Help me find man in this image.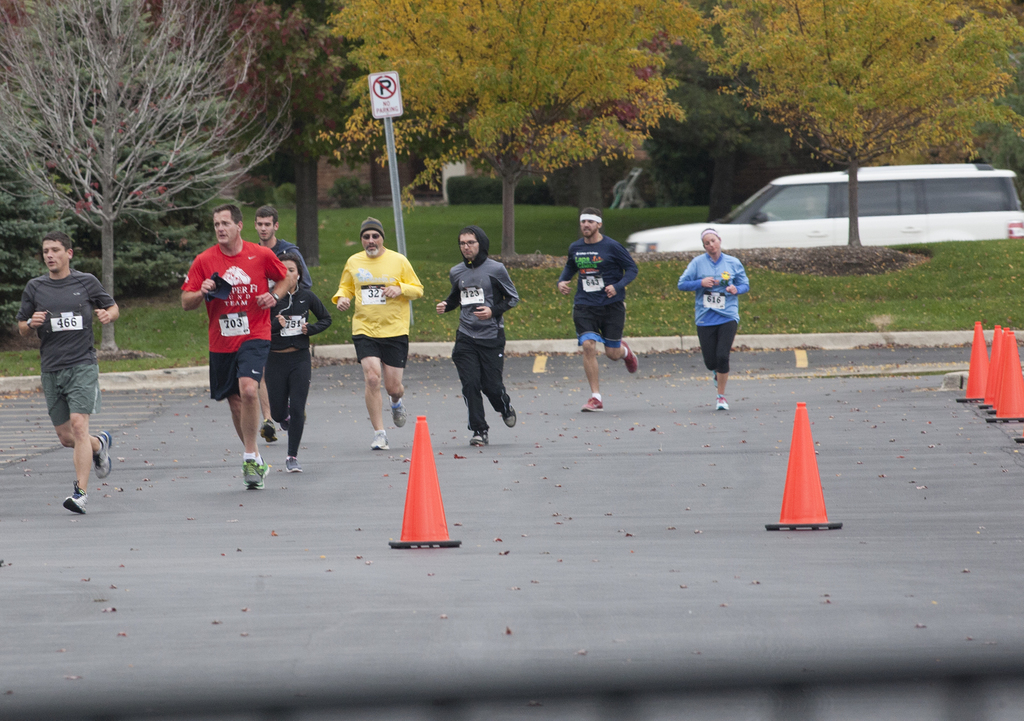
Found it: left=432, top=225, right=521, bottom=449.
